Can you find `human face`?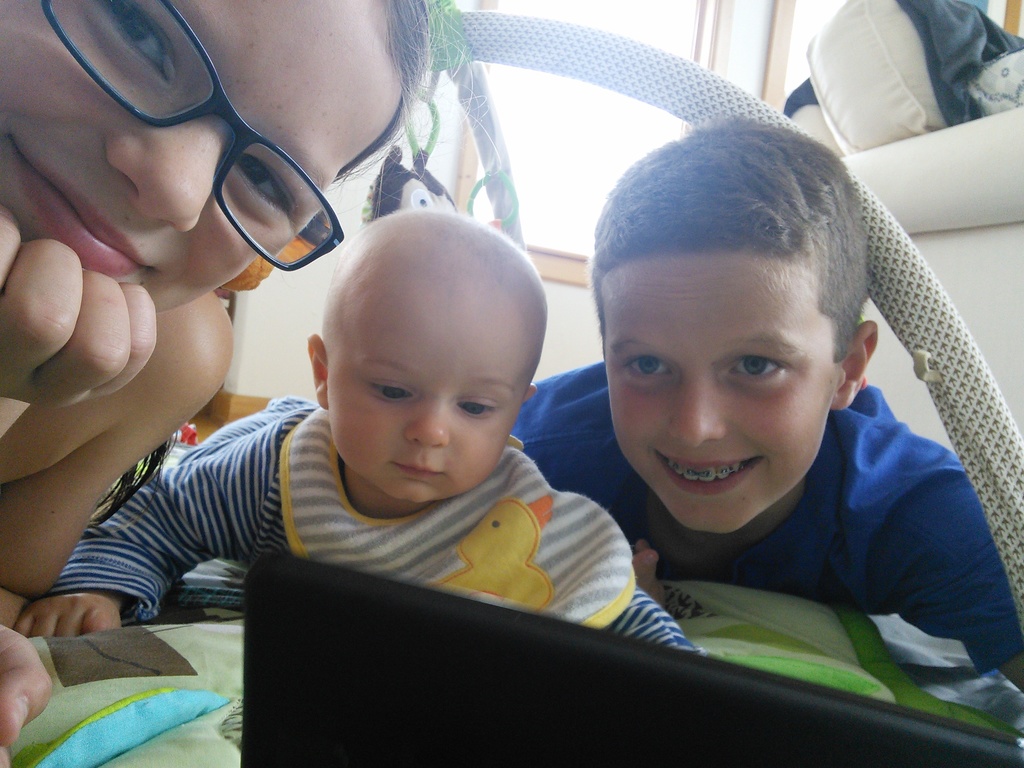
Yes, bounding box: [left=600, top=259, right=845, bottom=534].
